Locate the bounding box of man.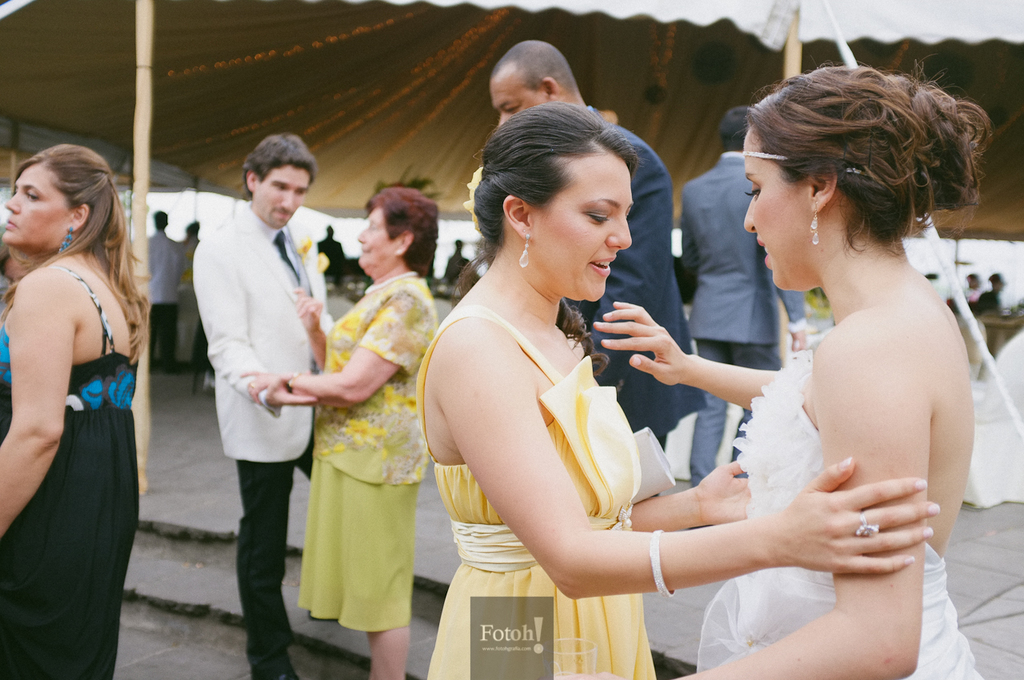
Bounding box: box(175, 124, 335, 654).
